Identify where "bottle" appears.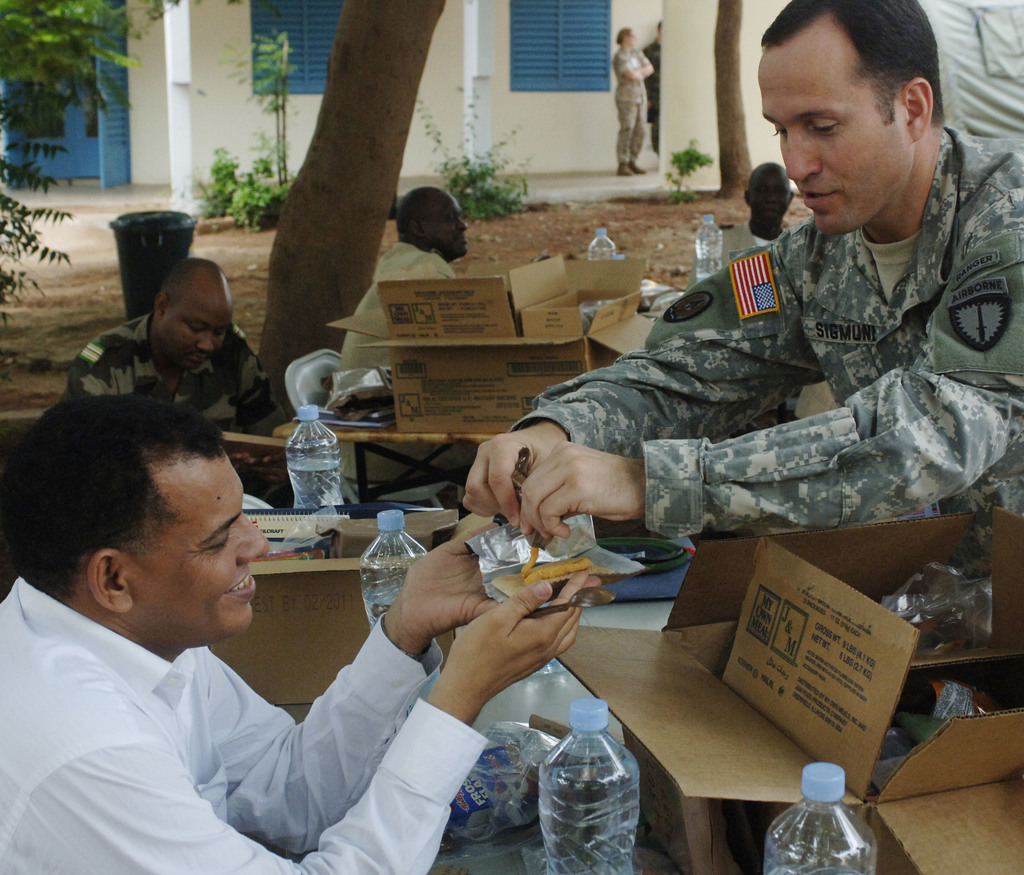
Appears at (x1=352, y1=508, x2=445, y2=723).
